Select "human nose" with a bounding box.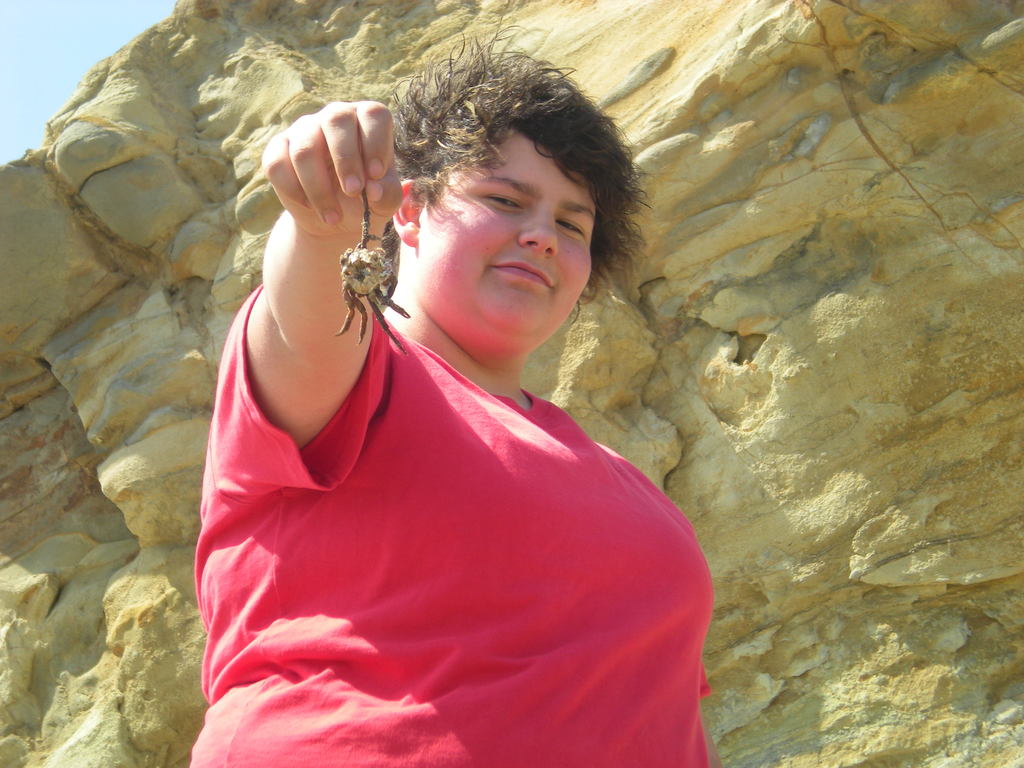
select_region(518, 212, 558, 255).
